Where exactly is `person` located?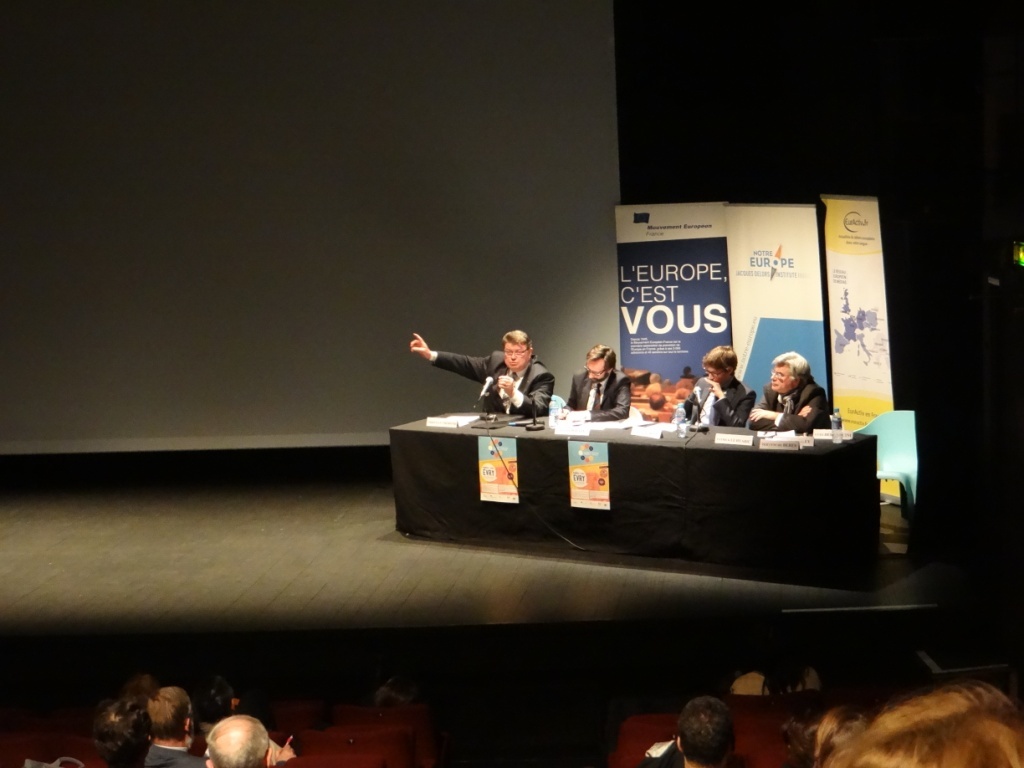
Its bounding box is 90 692 162 767.
